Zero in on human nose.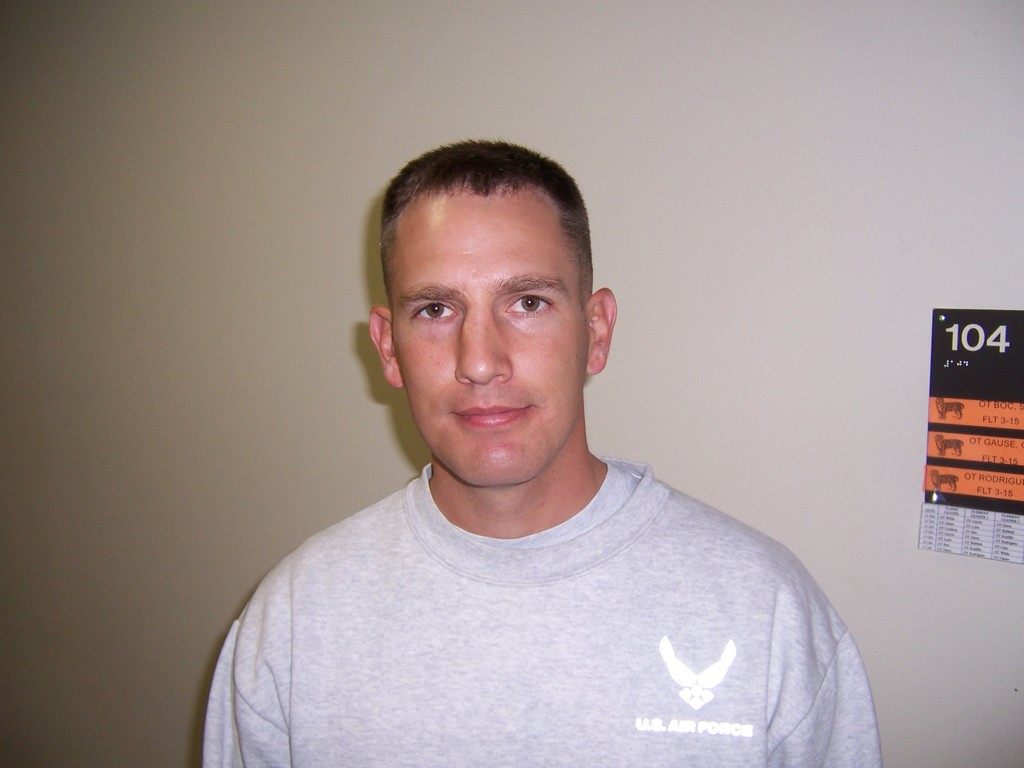
Zeroed in: (451,299,513,385).
